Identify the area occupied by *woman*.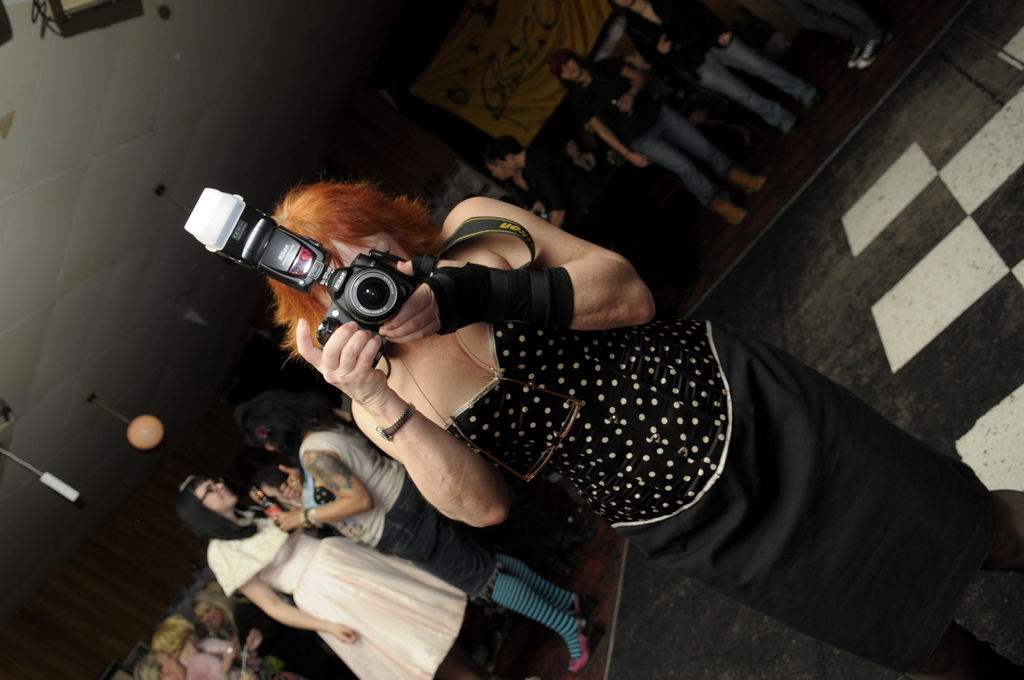
Area: box=[246, 405, 604, 673].
